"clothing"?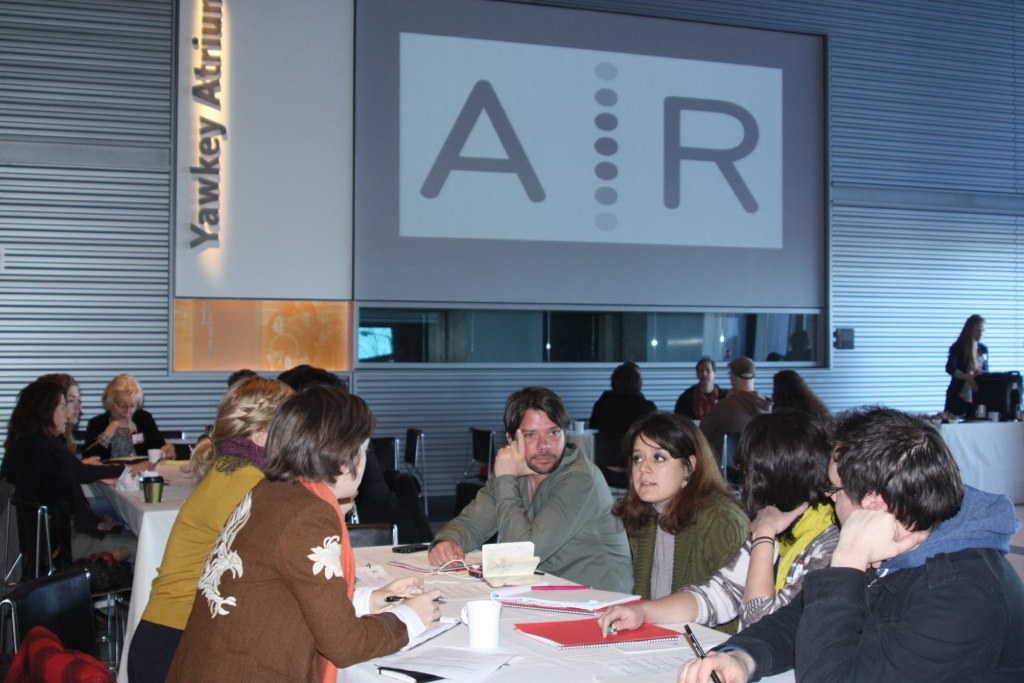
<bbox>426, 442, 635, 591</bbox>
